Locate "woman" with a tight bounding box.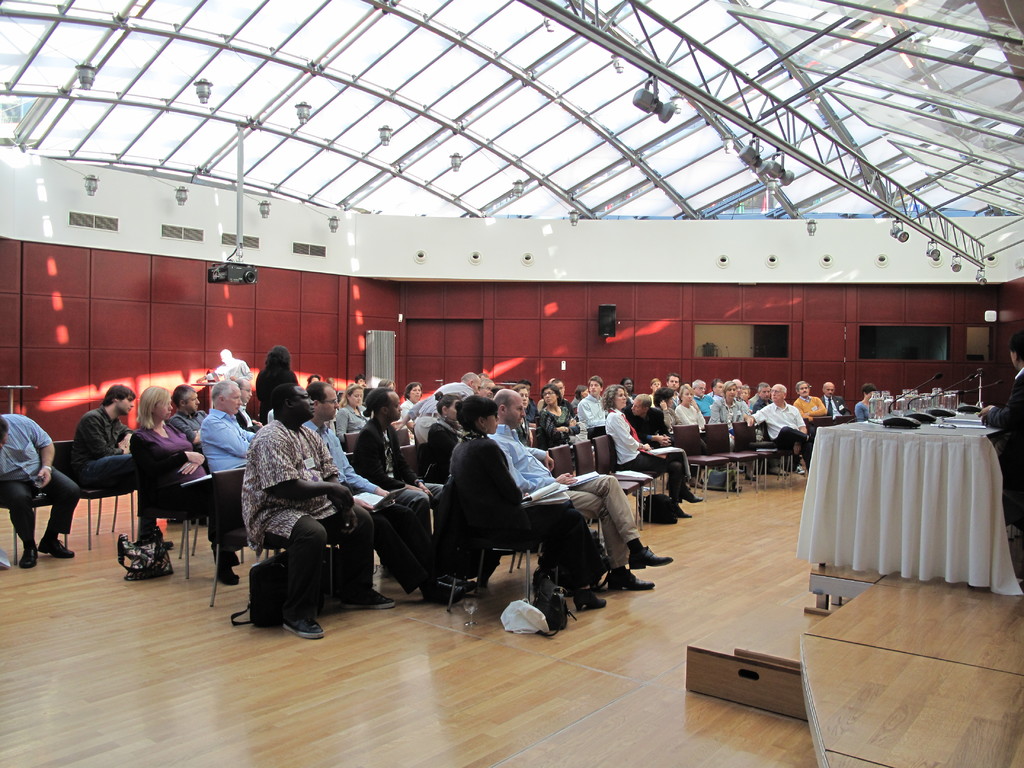
(left=595, top=383, right=707, bottom=511).
